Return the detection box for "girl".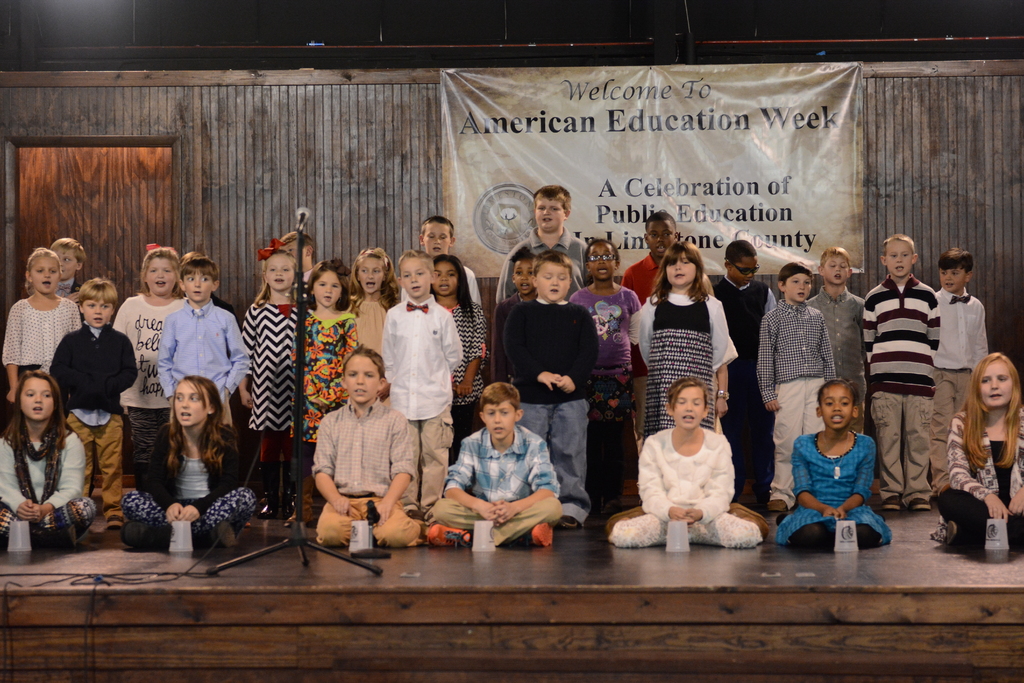
[left=931, top=350, right=1023, bottom=547].
